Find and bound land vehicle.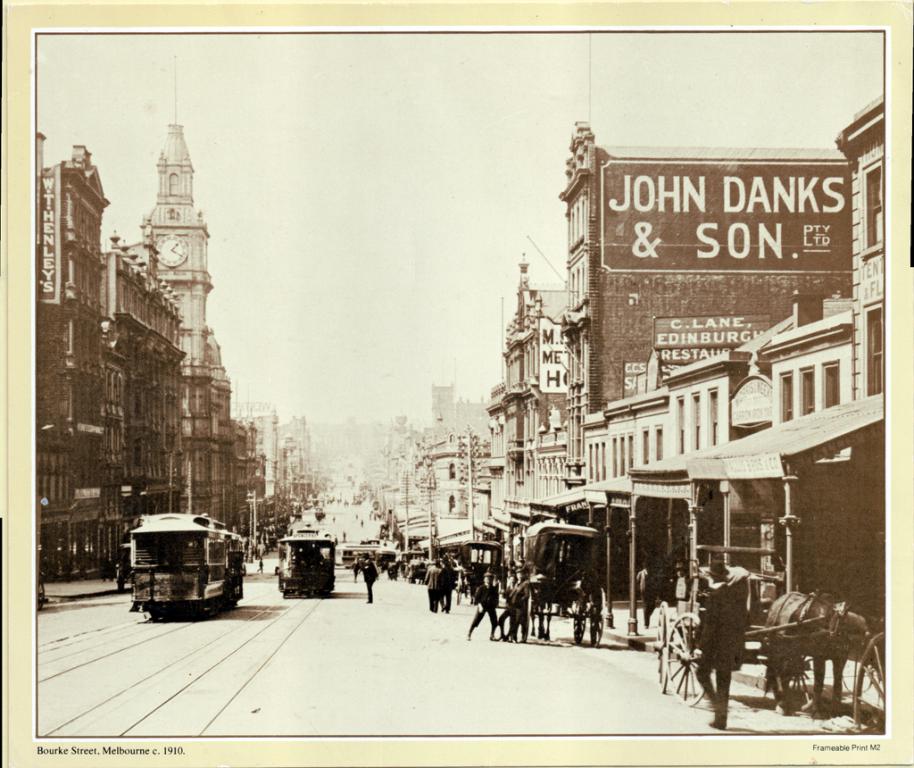
Bound: region(335, 540, 388, 572).
